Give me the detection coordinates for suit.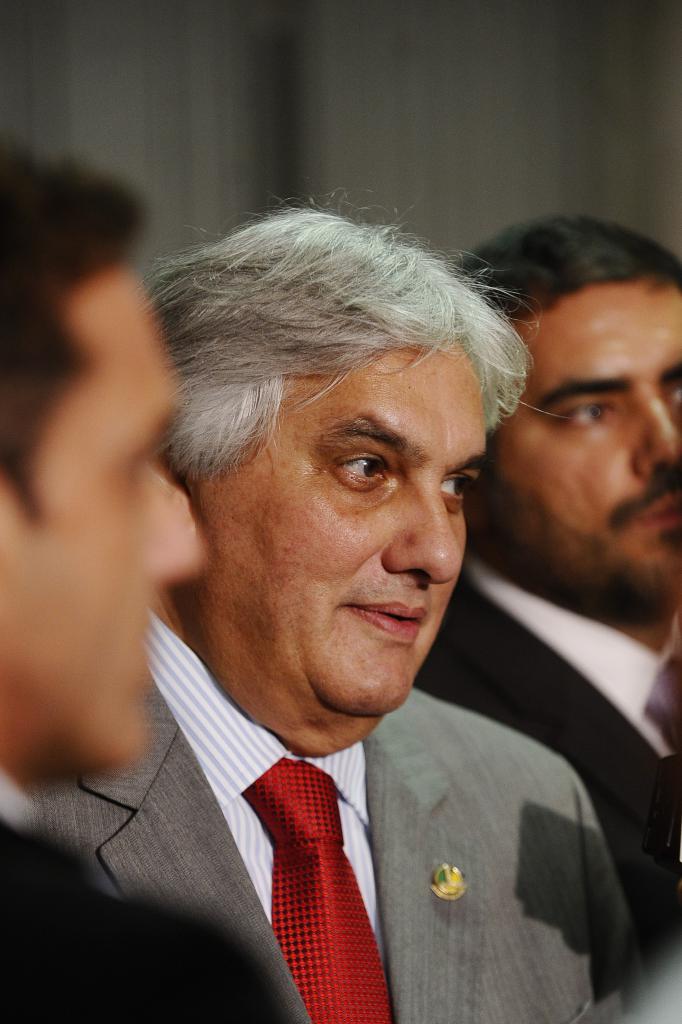
(0, 823, 281, 1023).
